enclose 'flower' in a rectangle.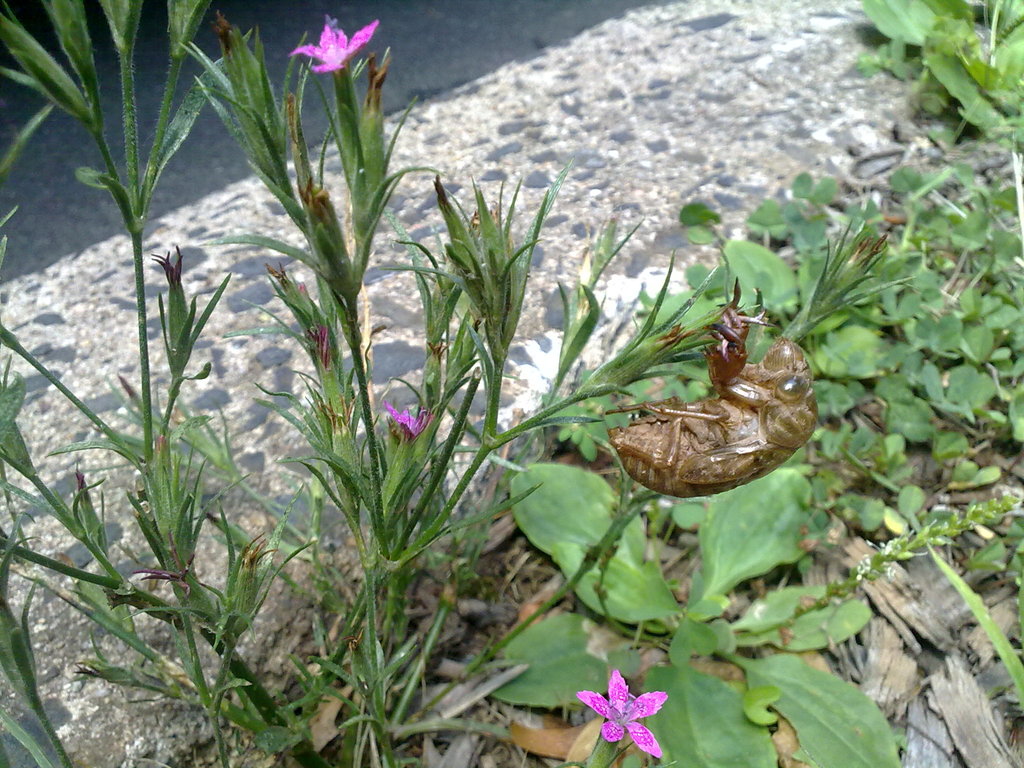
377:401:443:447.
